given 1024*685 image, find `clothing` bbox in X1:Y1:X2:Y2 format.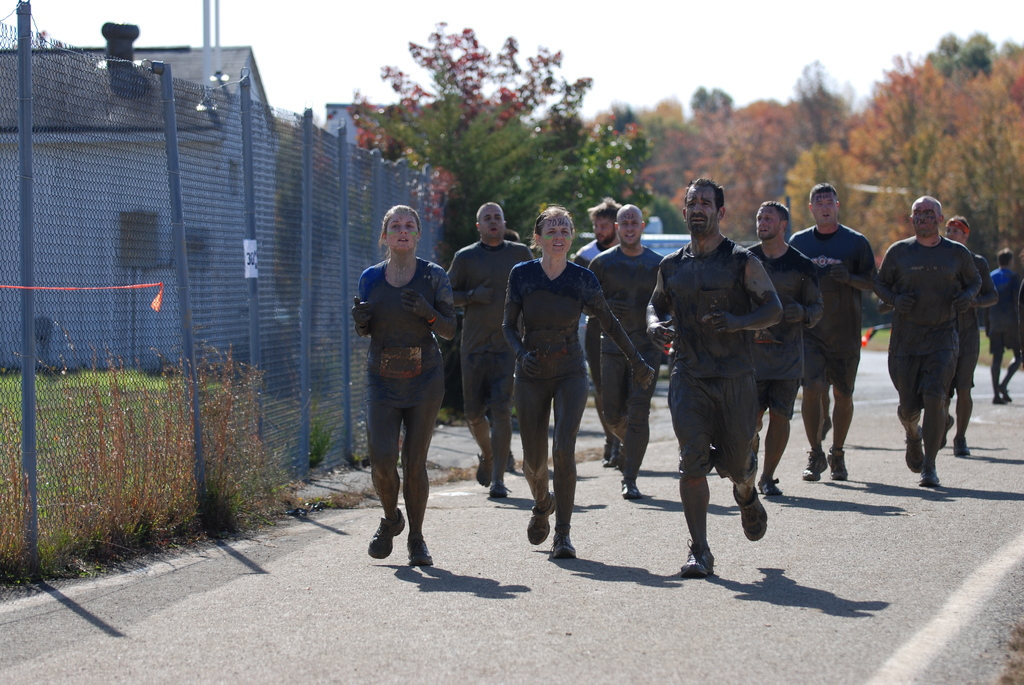
748:240:825:427.
